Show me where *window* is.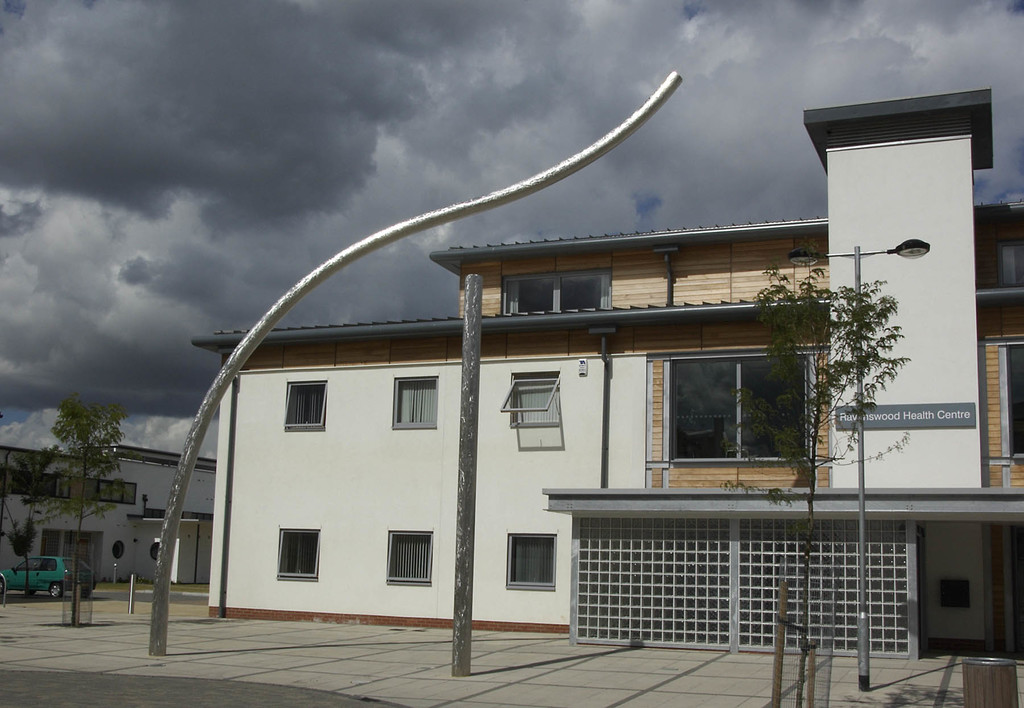
*window* is at rect(666, 355, 808, 459).
